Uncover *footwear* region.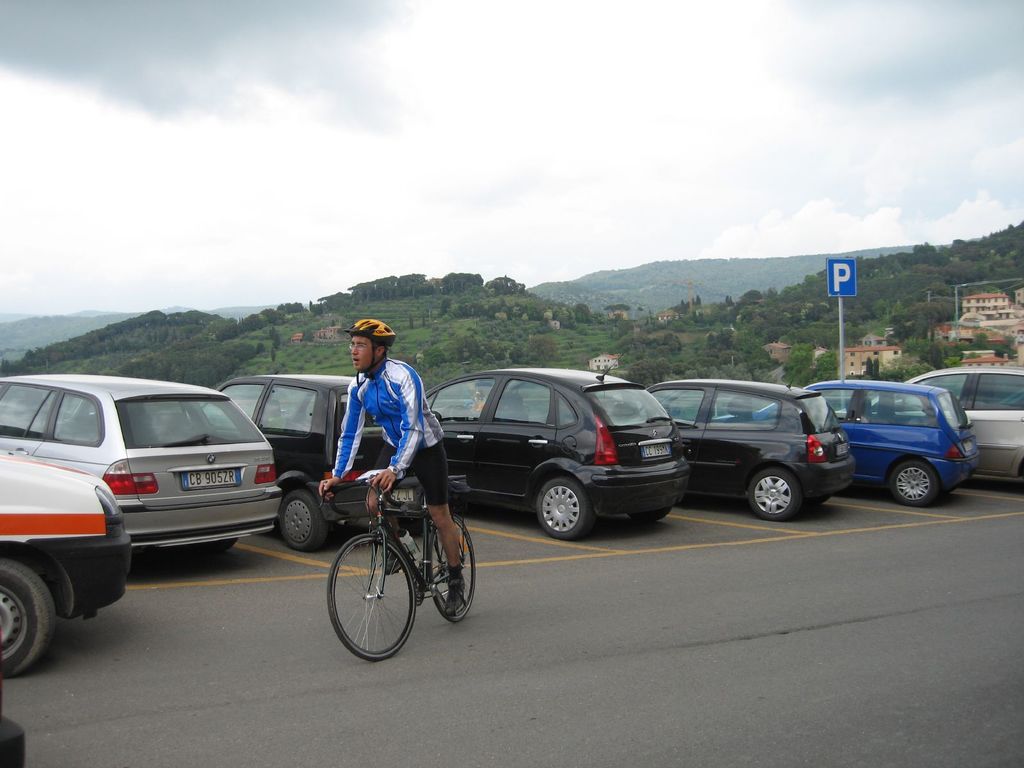
Uncovered: rect(378, 532, 421, 576).
